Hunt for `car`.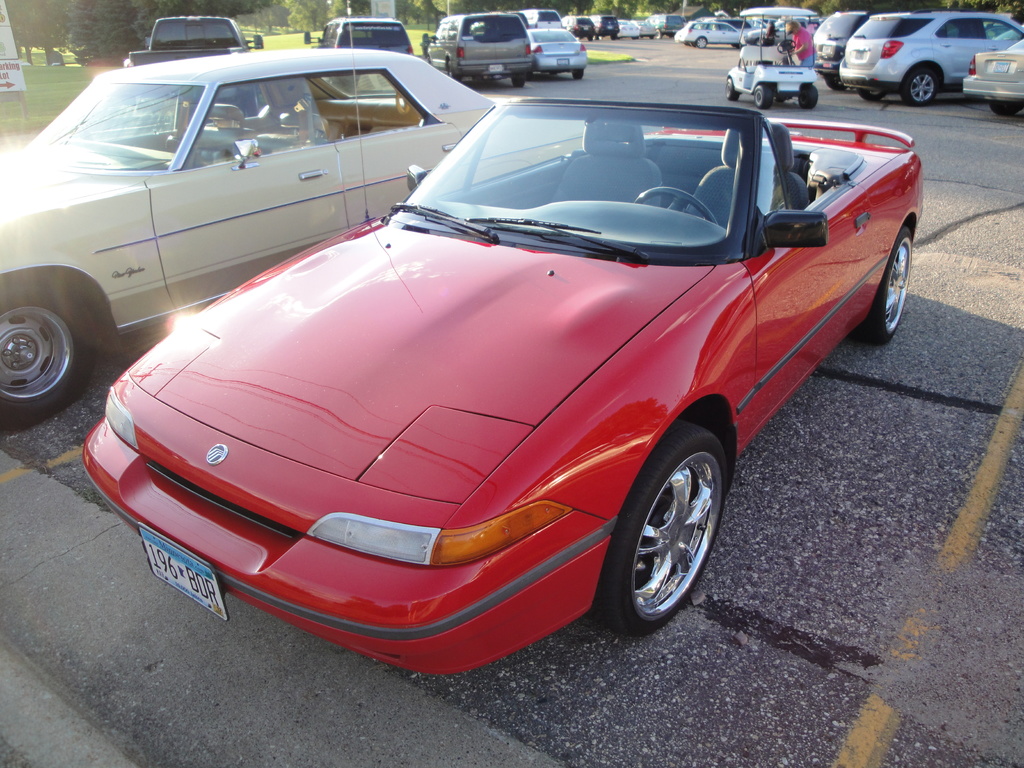
Hunted down at box(964, 28, 1023, 114).
